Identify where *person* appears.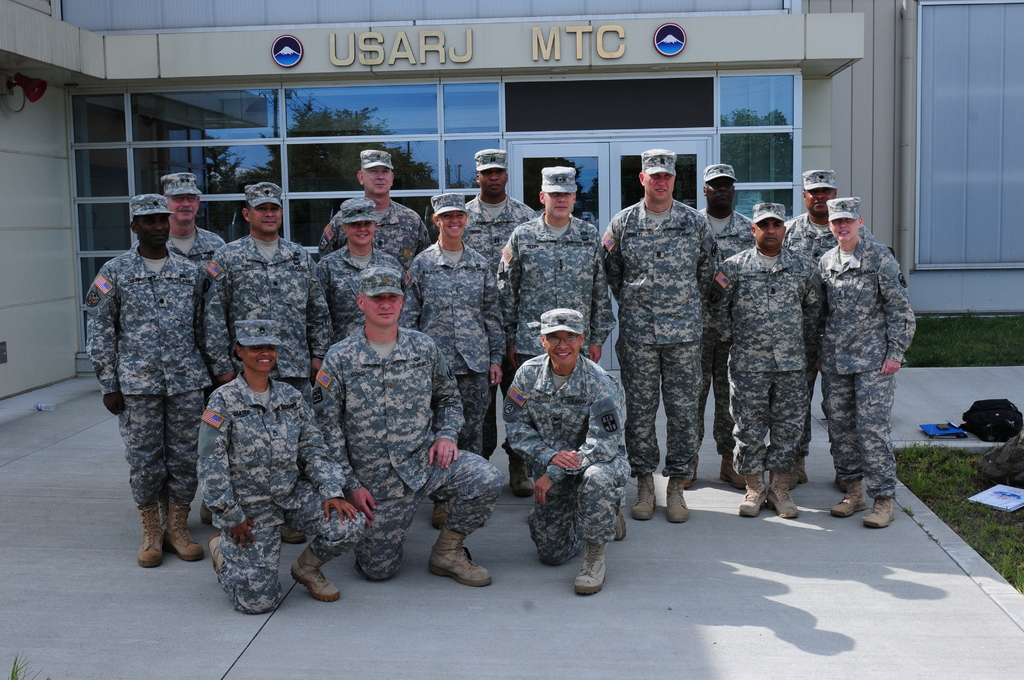
Appears at bbox=(819, 195, 916, 525).
